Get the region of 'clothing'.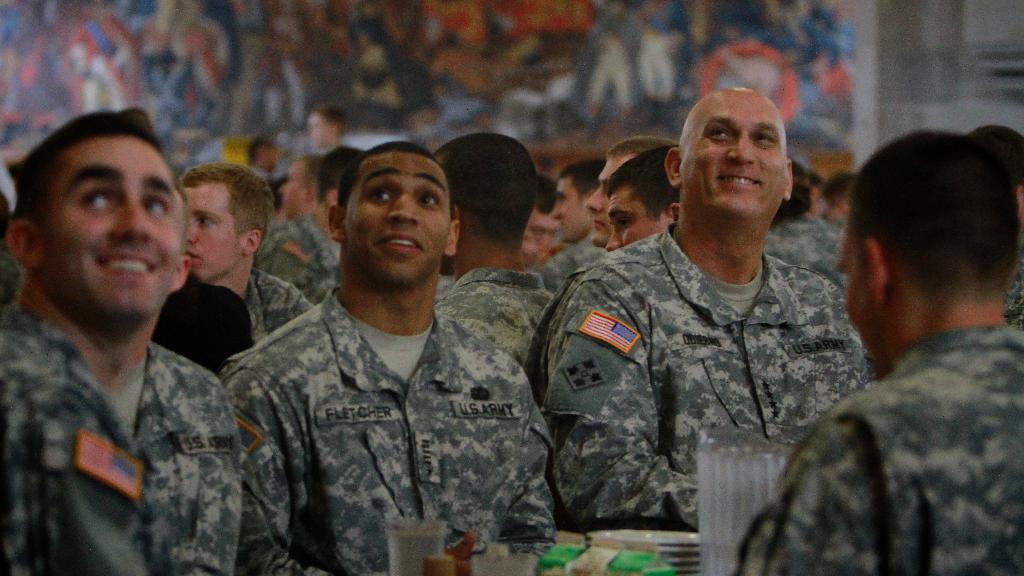
Rect(261, 209, 336, 303).
